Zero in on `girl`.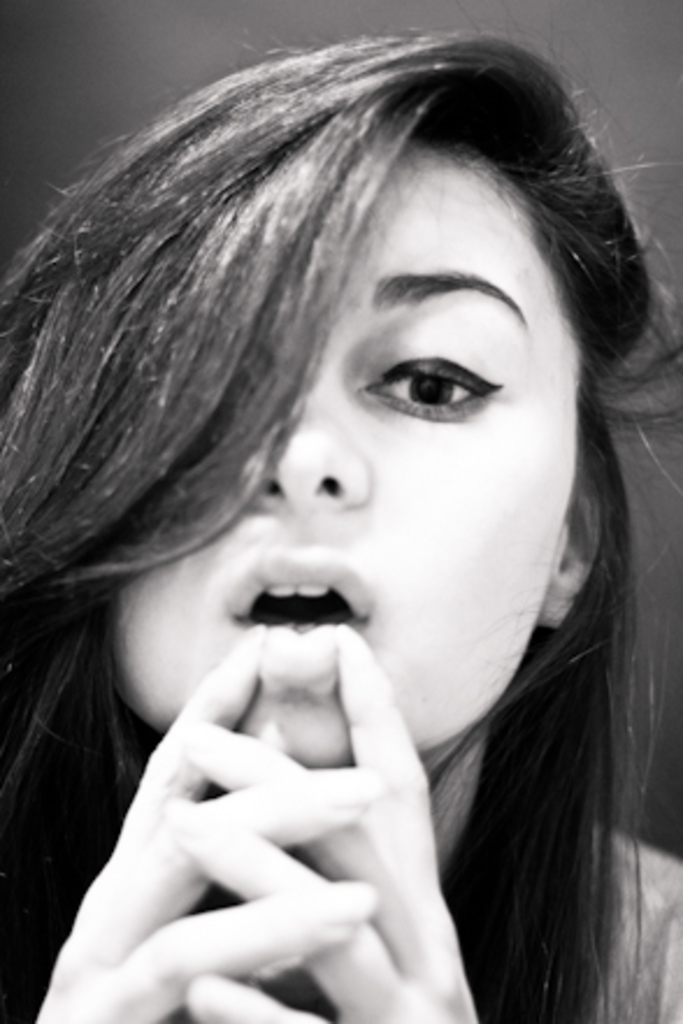
Zeroed in: bbox=[0, 30, 681, 1022].
